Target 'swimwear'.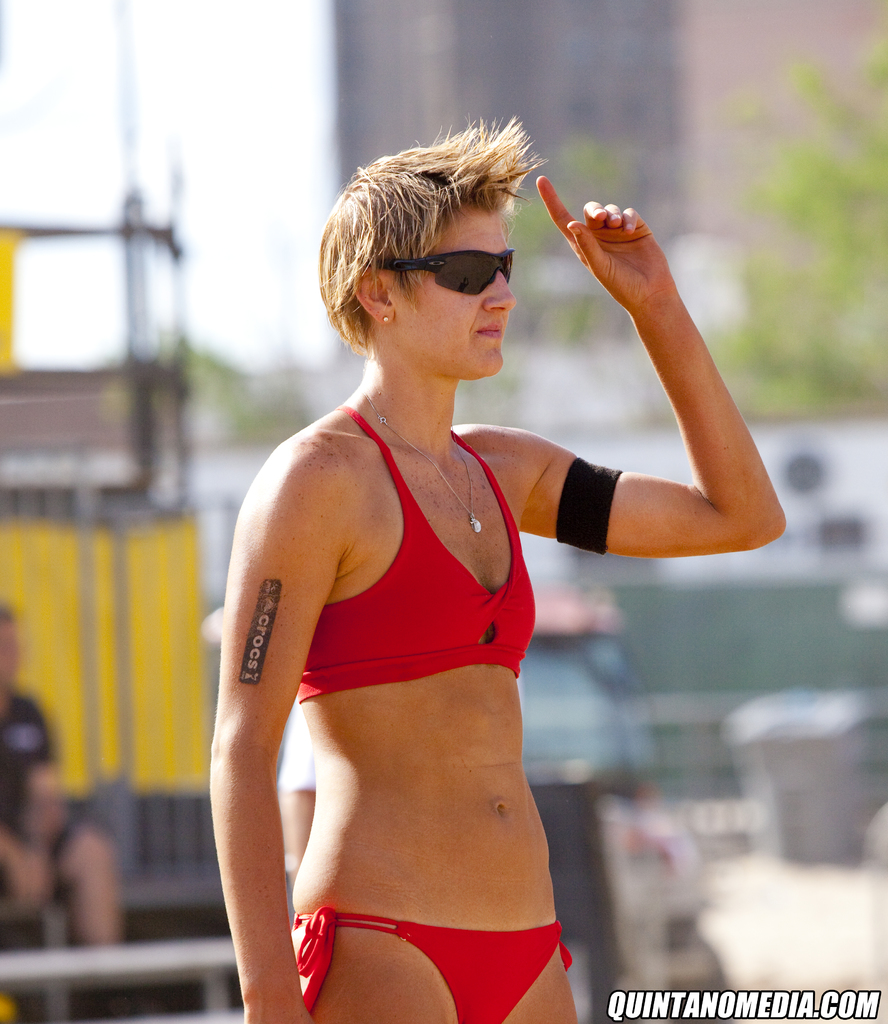
Target region: <bbox>291, 902, 574, 1023</bbox>.
